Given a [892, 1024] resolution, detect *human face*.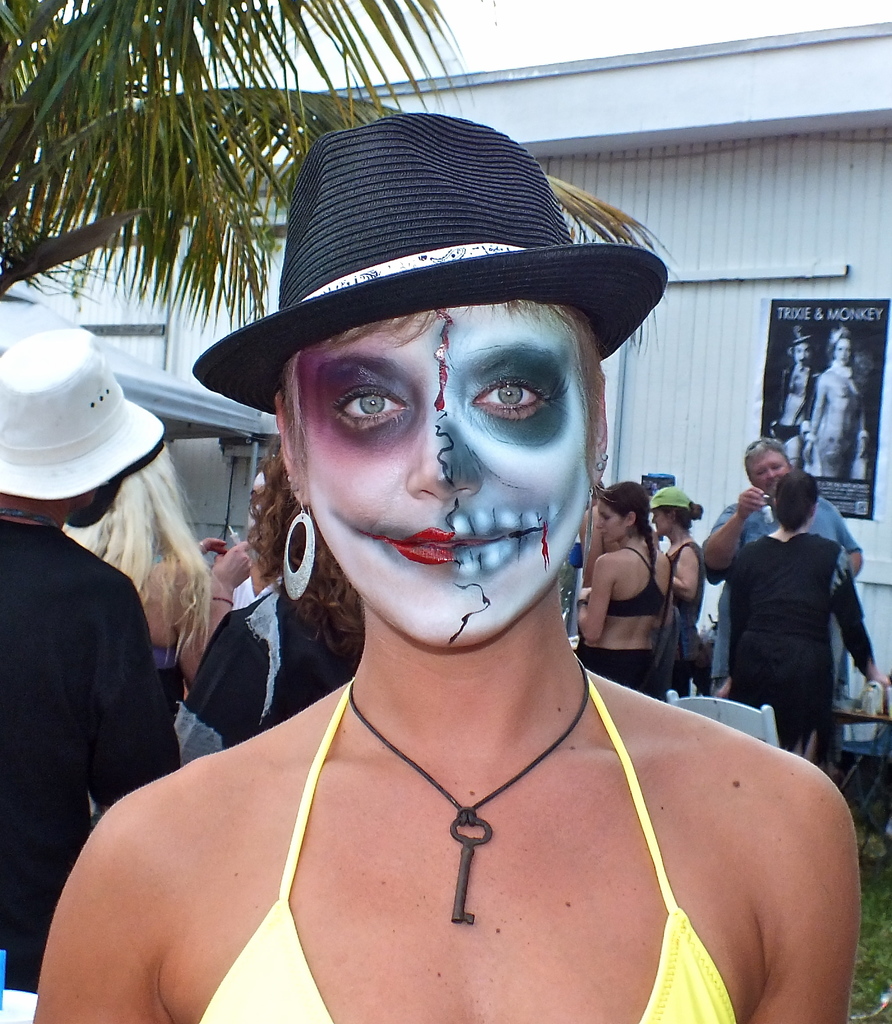
x1=748, y1=447, x2=788, y2=488.
